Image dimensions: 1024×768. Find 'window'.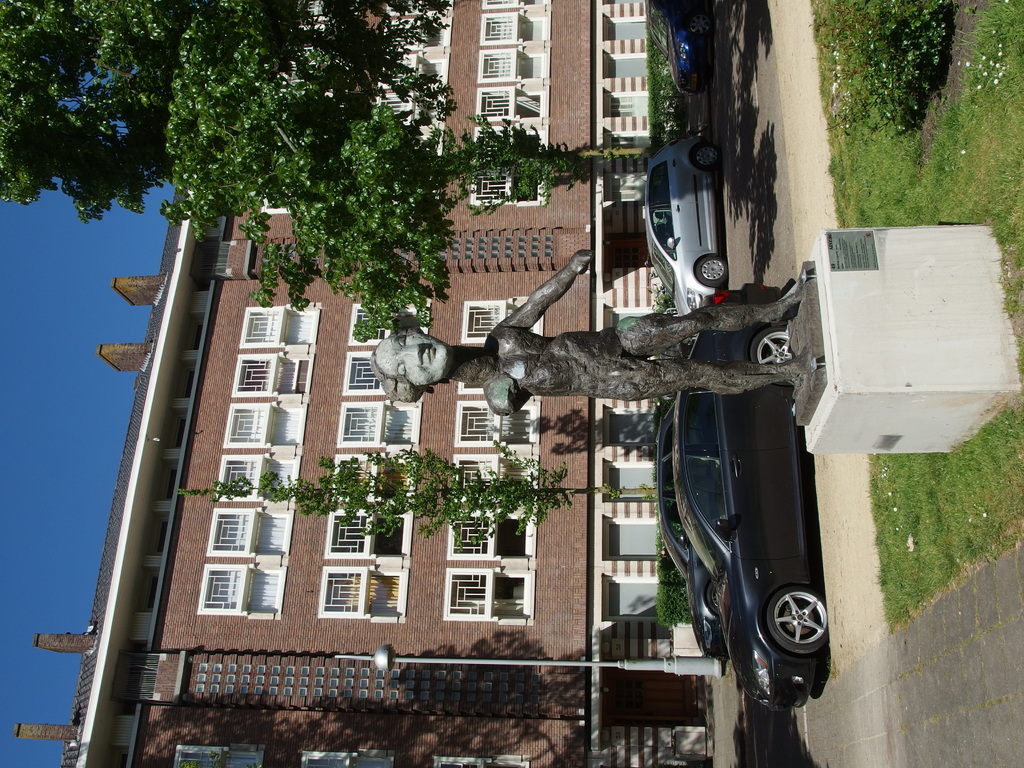
[x1=480, y1=82, x2=548, y2=122].
